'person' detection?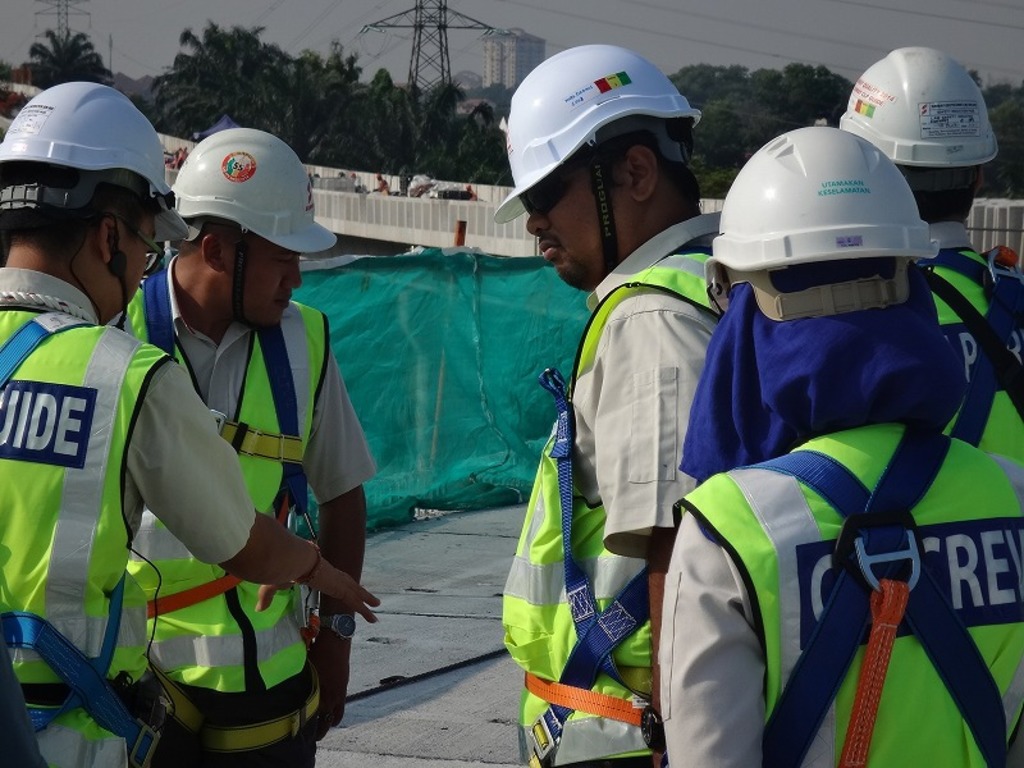
{"x1": 845, "y1": 47, "x2": 1023, "y2": 466}
